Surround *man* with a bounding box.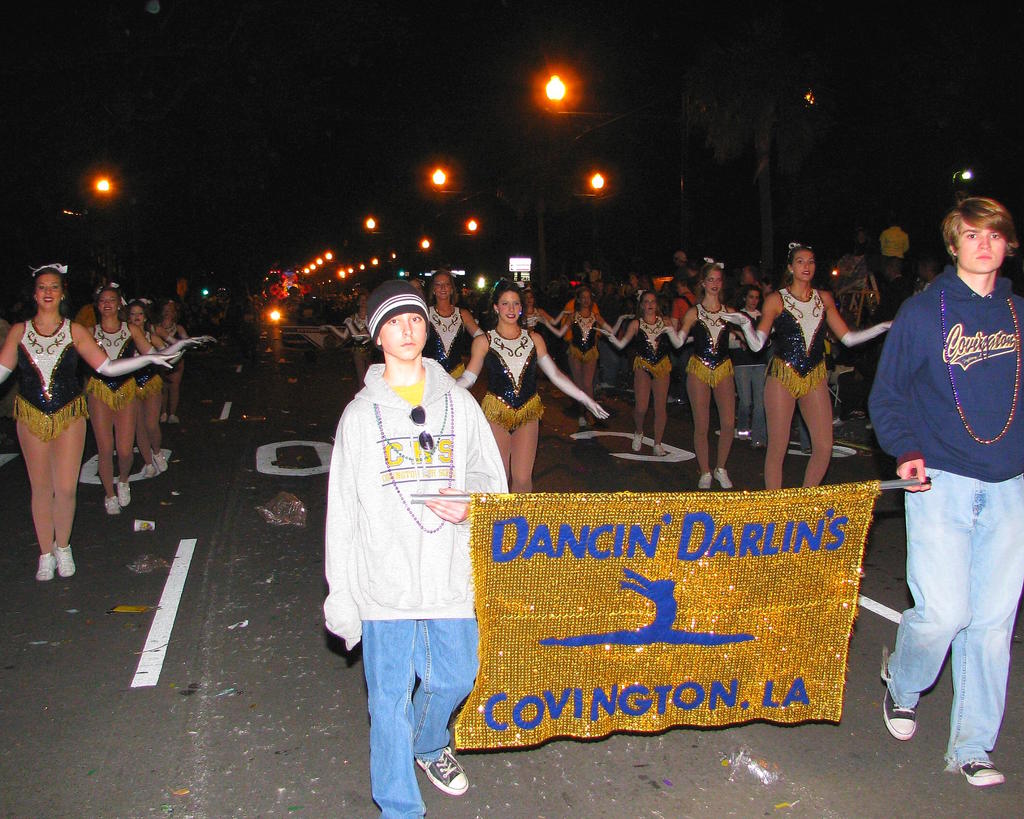
box(877, 215, 910, 261).
